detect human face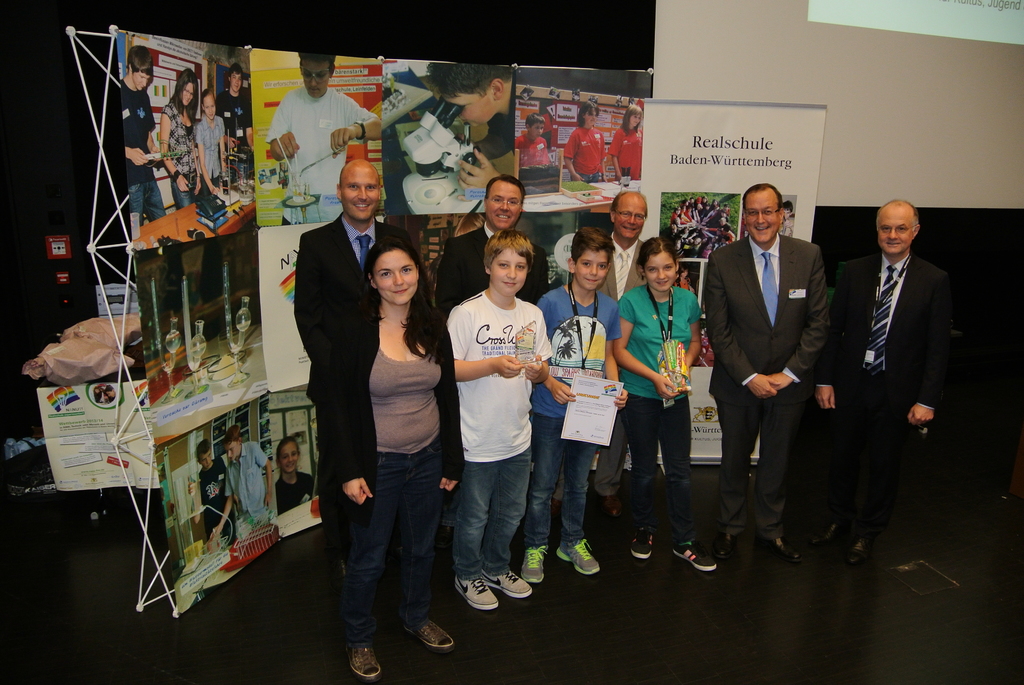
pyautogui.locateOnScreen(614, 197, 646, 238)
